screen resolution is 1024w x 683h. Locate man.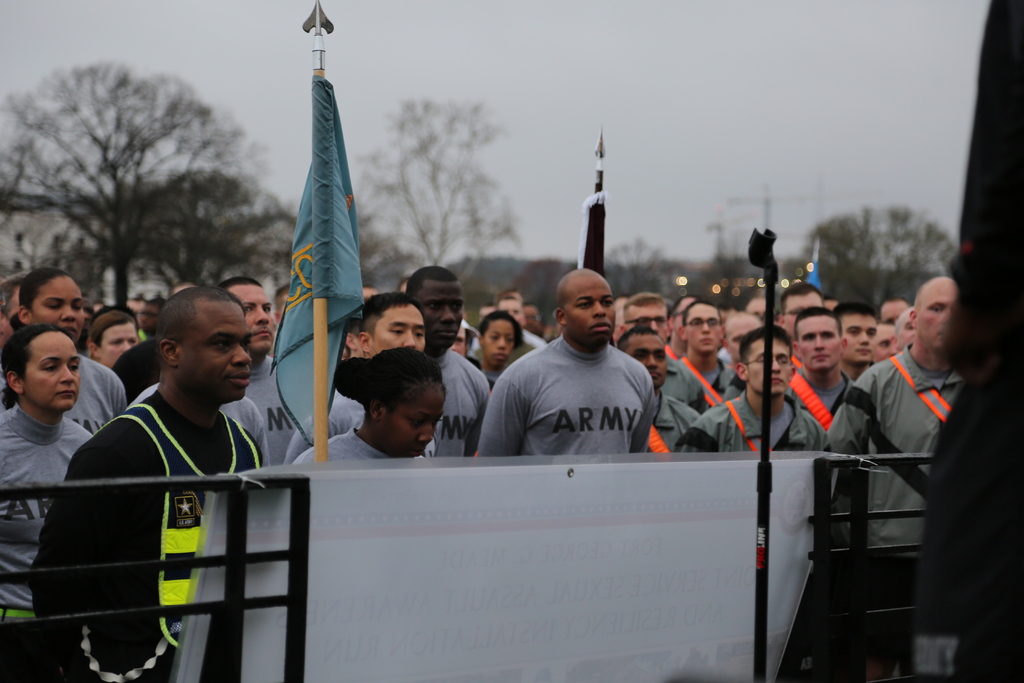
[477,262,680,472].
